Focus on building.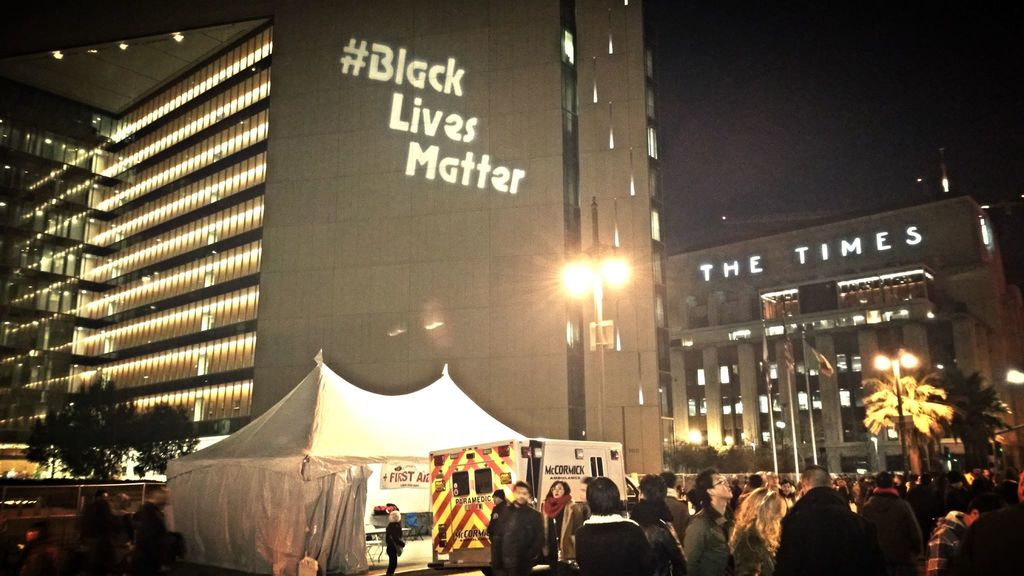
Focused at x1=0, y1=0, x2=674, y2=482.
